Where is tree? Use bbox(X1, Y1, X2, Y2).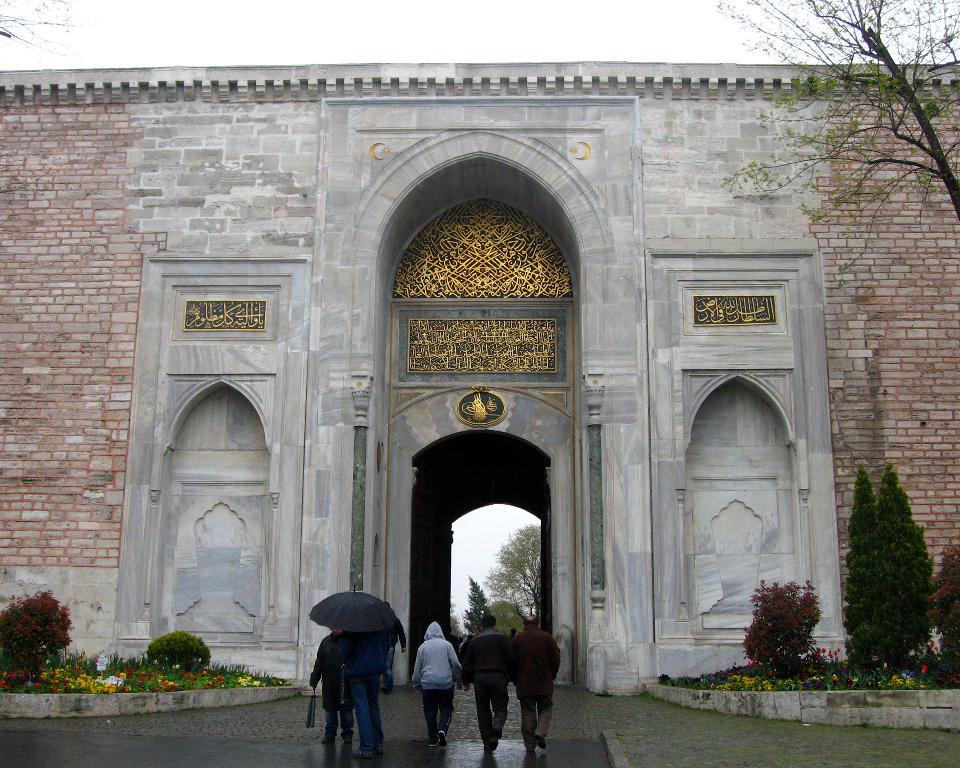
bbox(0, 0, 79, 65).
